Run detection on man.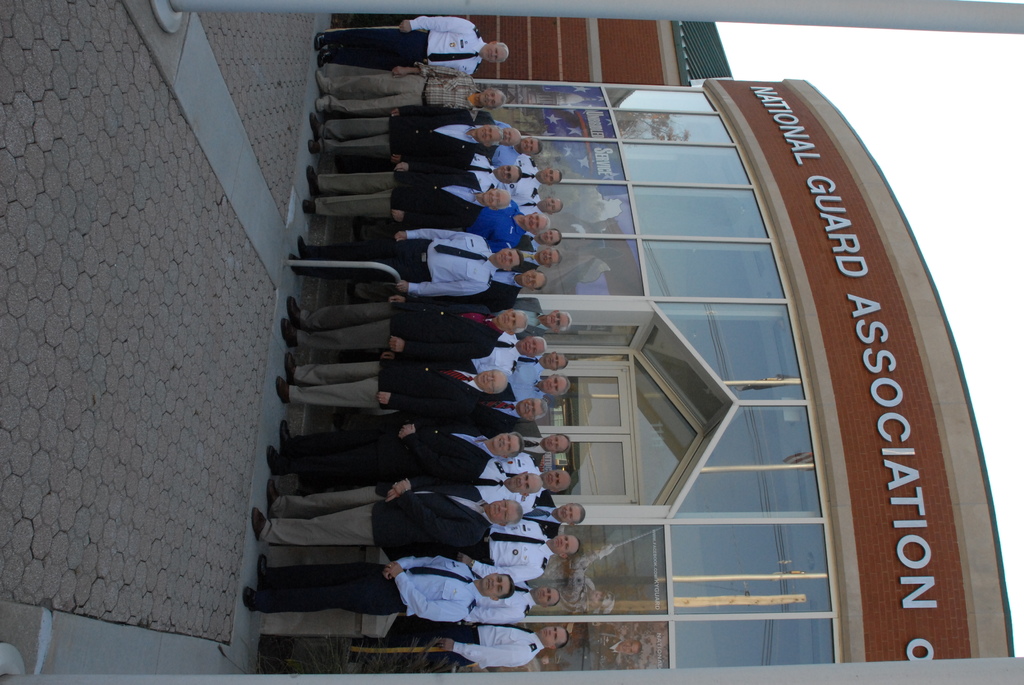
Result: 515, 358, 570, 374.
